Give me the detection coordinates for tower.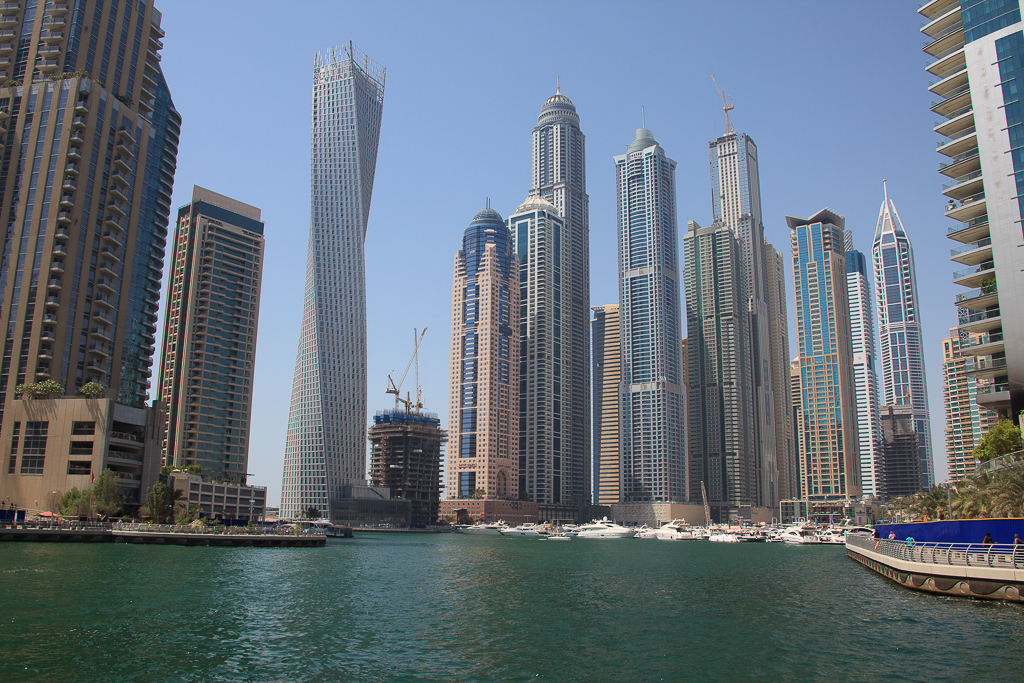
l=714, t=86, r=776, b=501.
